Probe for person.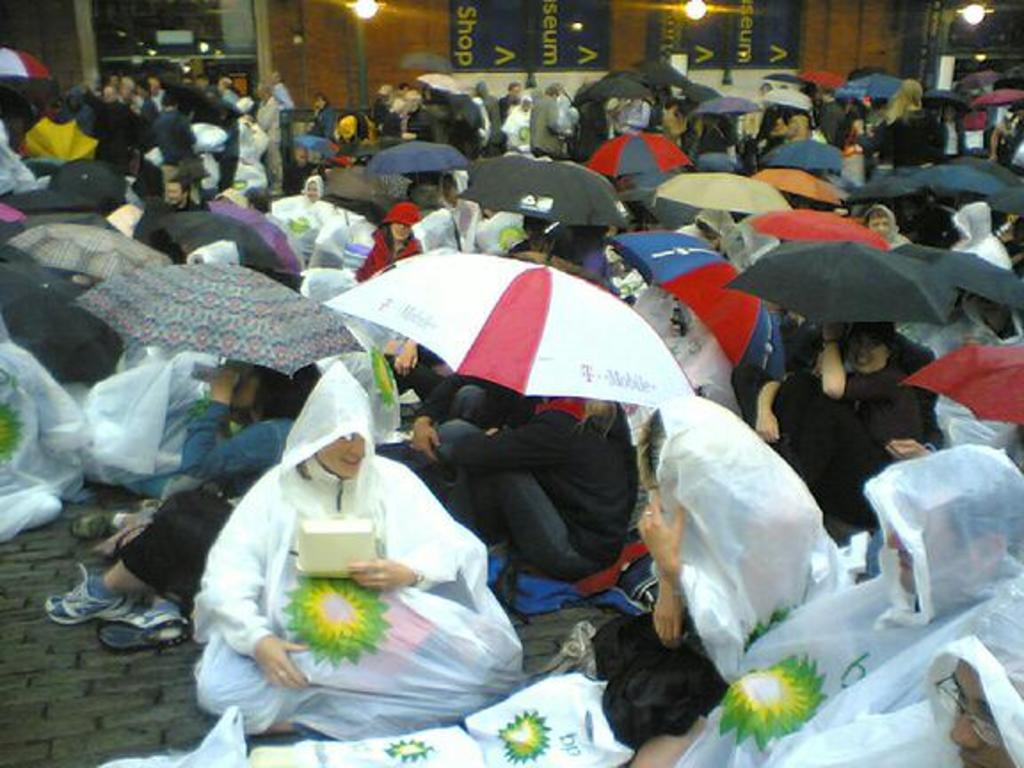
Probe result: region(37, 359, 324, 663).
